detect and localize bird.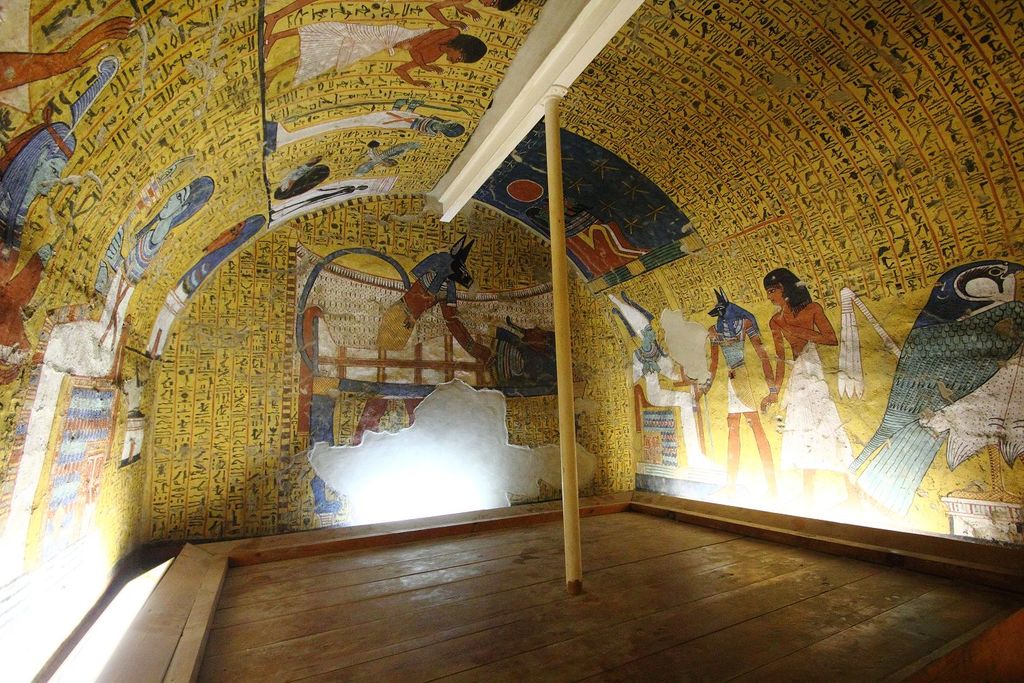
Localized at crop(868, 251, 1008, 494).
